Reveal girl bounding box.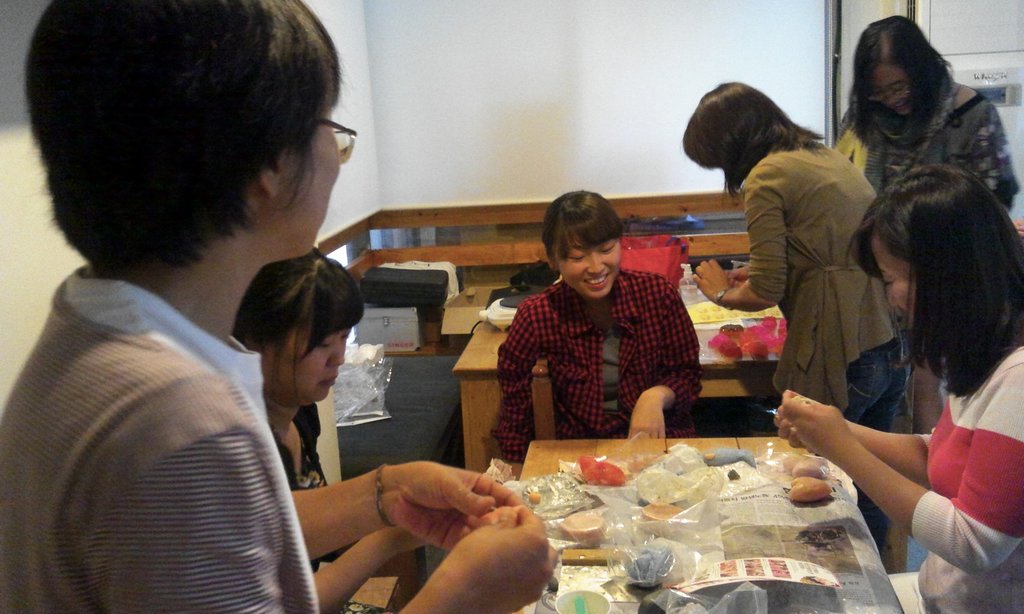
Revealed: Rect(488, 189, 703, 476).
